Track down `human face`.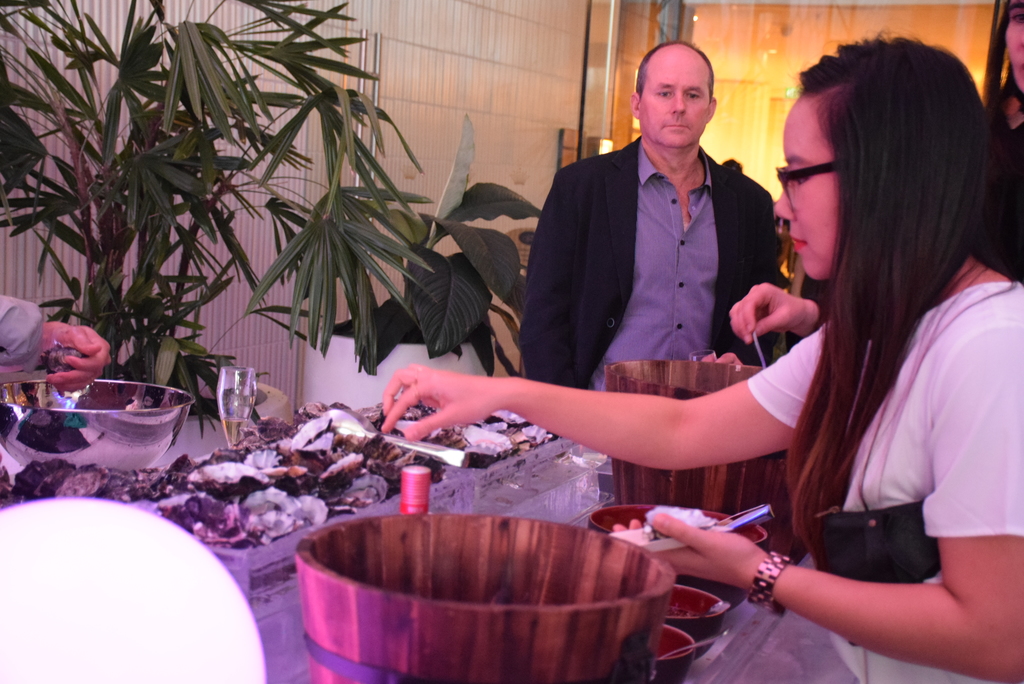
Tracked to 639:56:711:154.
